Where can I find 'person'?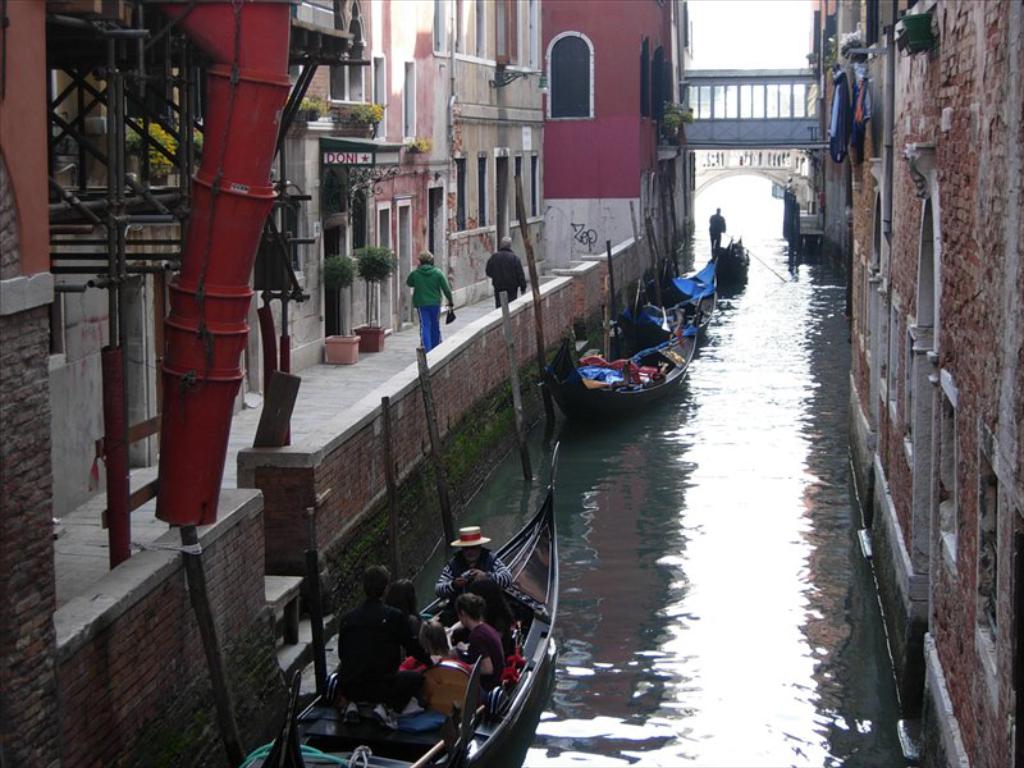
You can find it at crop(488, 238, 531, 310).
